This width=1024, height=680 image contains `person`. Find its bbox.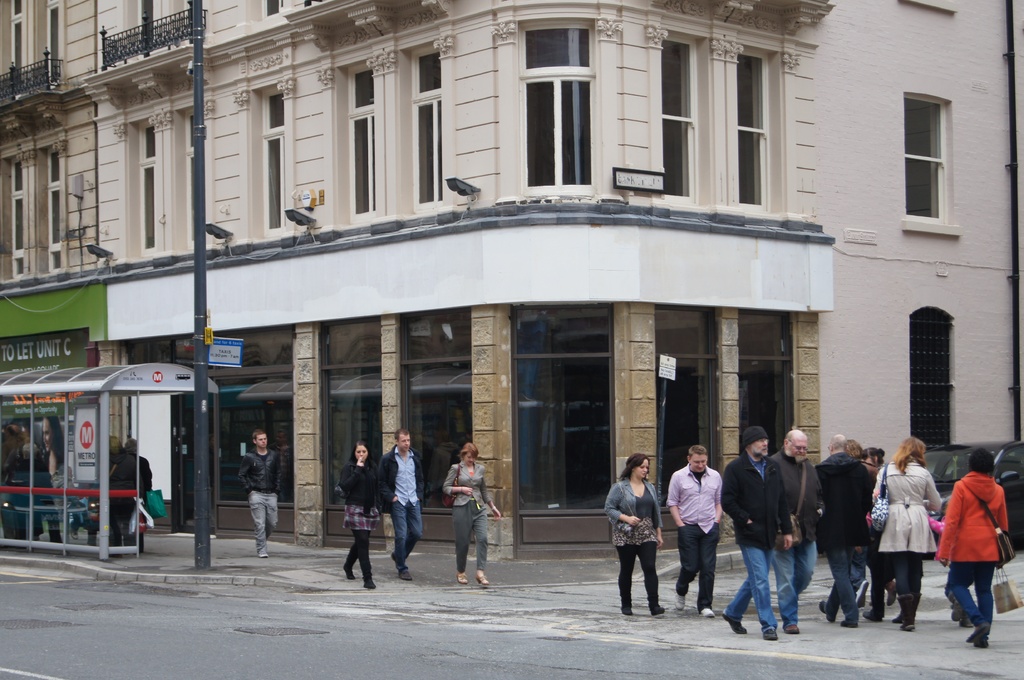
detection(871, 438, 944, 633).
